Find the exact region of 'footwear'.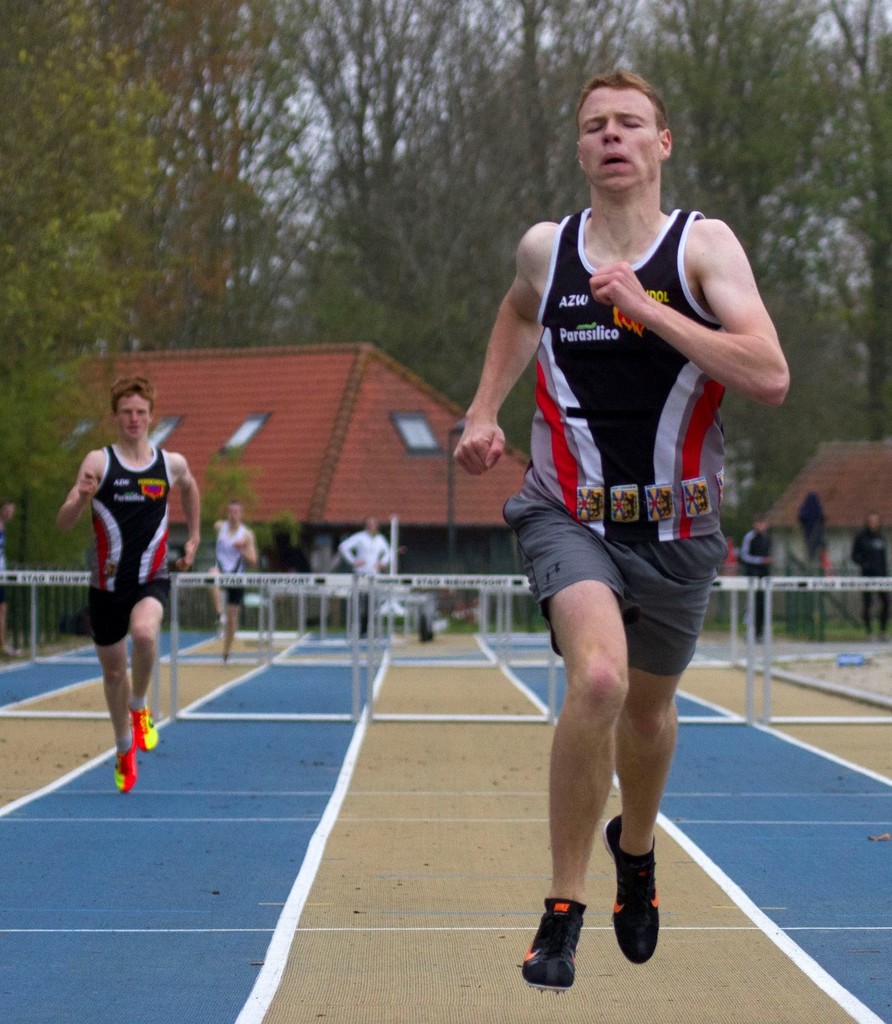
Exact region: locate(134, 707, 159, 753).
